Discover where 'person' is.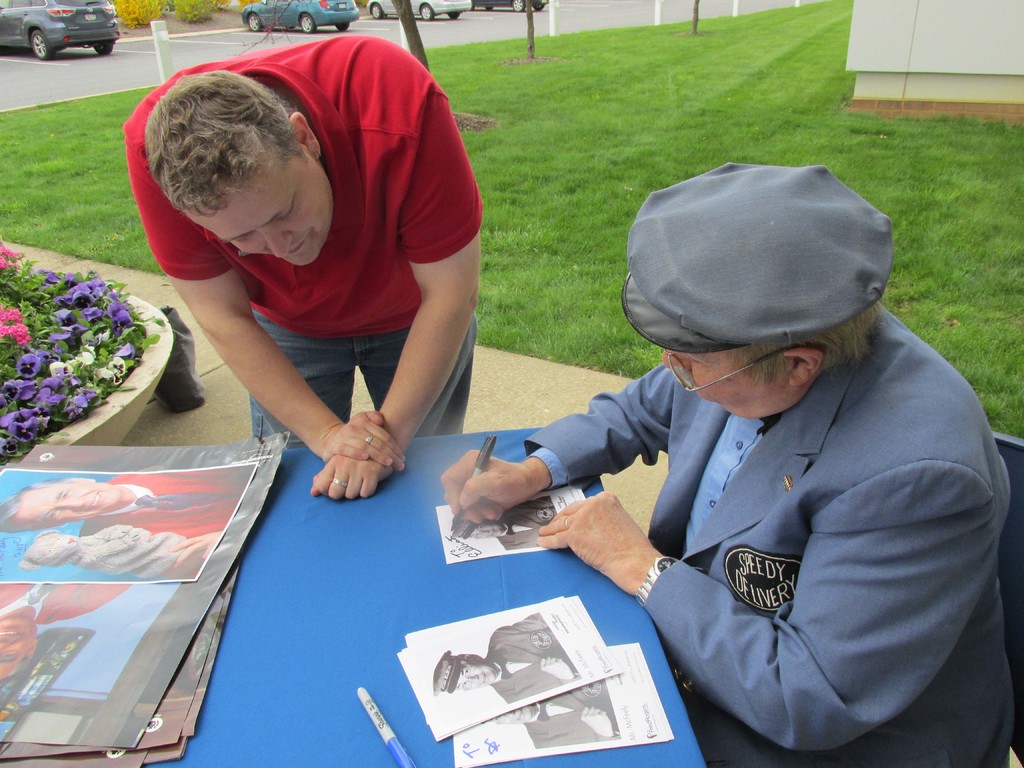
Discovered at 105:47:516:497.
